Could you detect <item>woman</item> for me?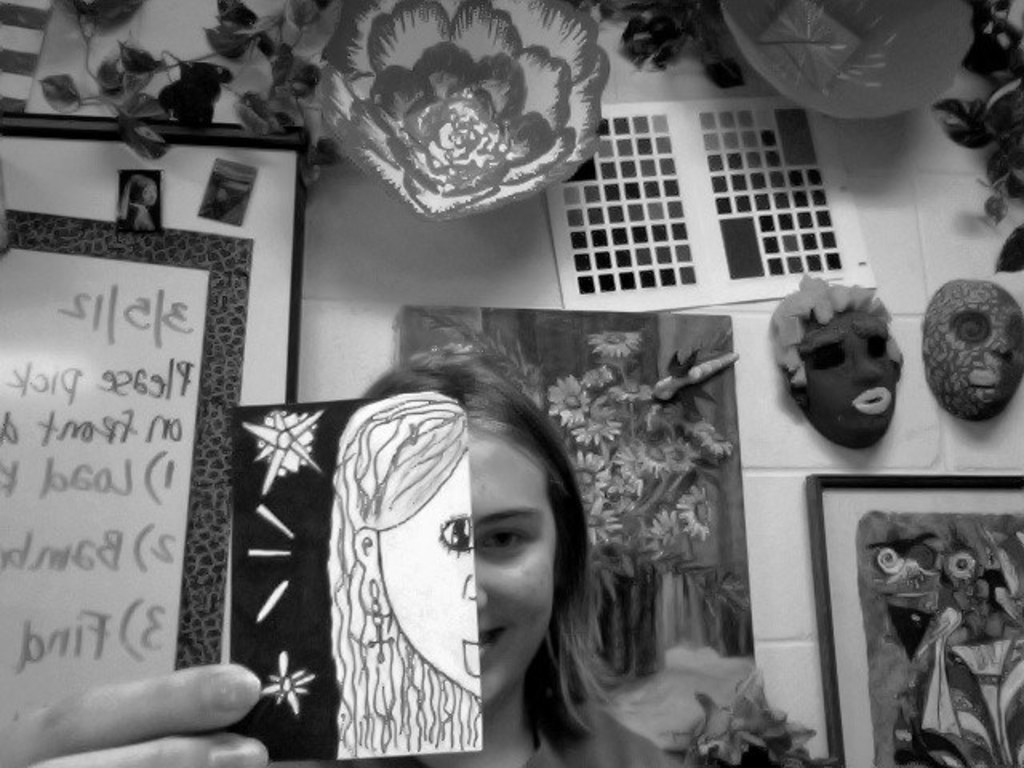
Detection result: pyautogui.locateOnScreen(362, 346, 682, 766).
